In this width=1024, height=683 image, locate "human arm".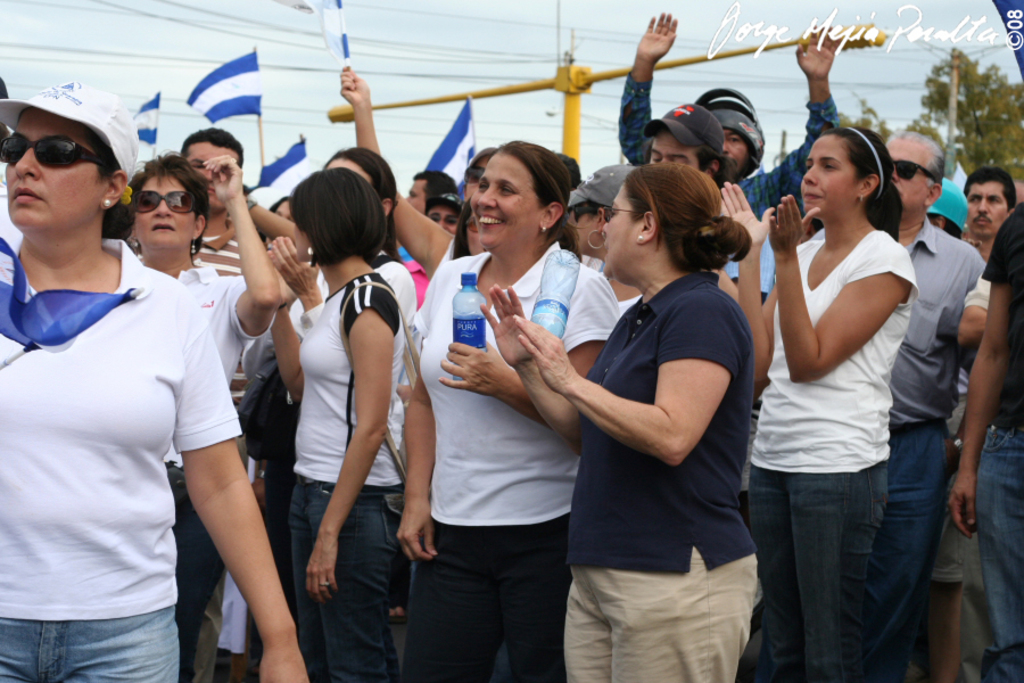
Bounding box: [left=168, top=301, right=308, bottom=682].
